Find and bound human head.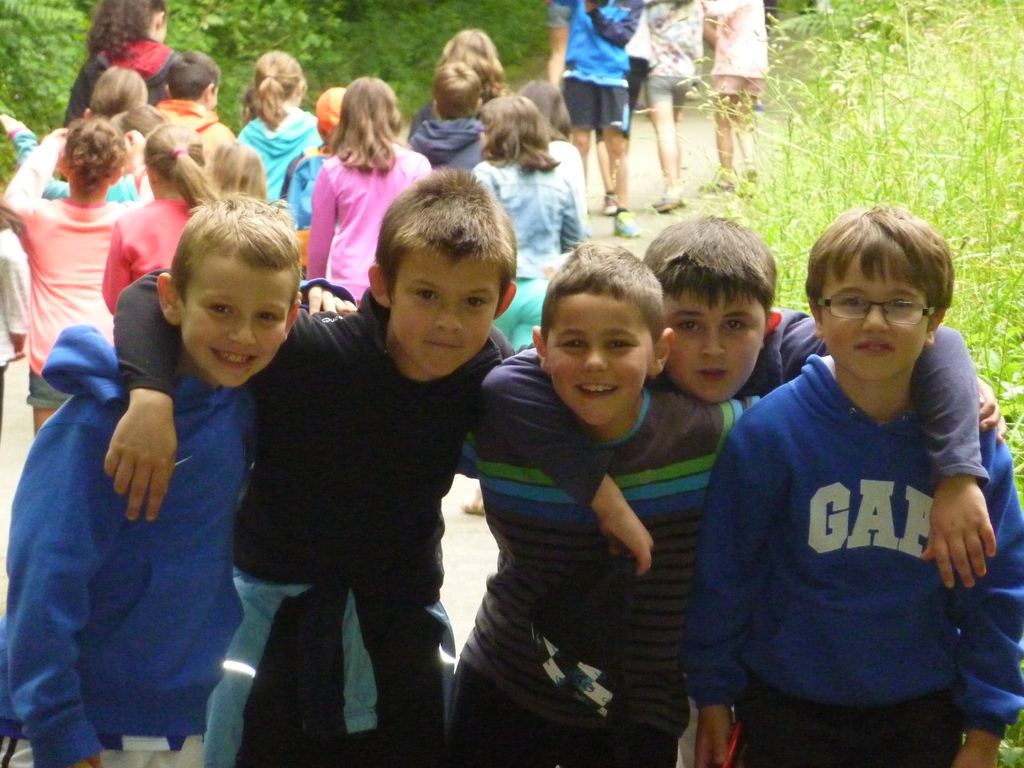
Bound: {"x1": 161, "y1": 53, "x2": 219, "y2": 110}.
